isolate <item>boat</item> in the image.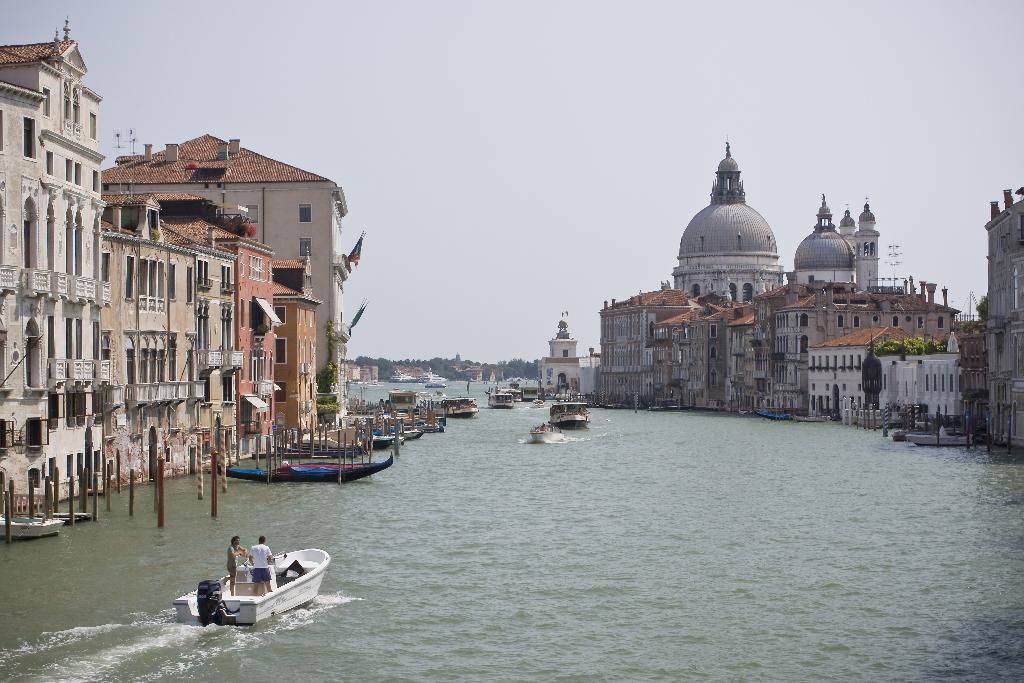
Isolated region: box(374, 427, 435, 440).
